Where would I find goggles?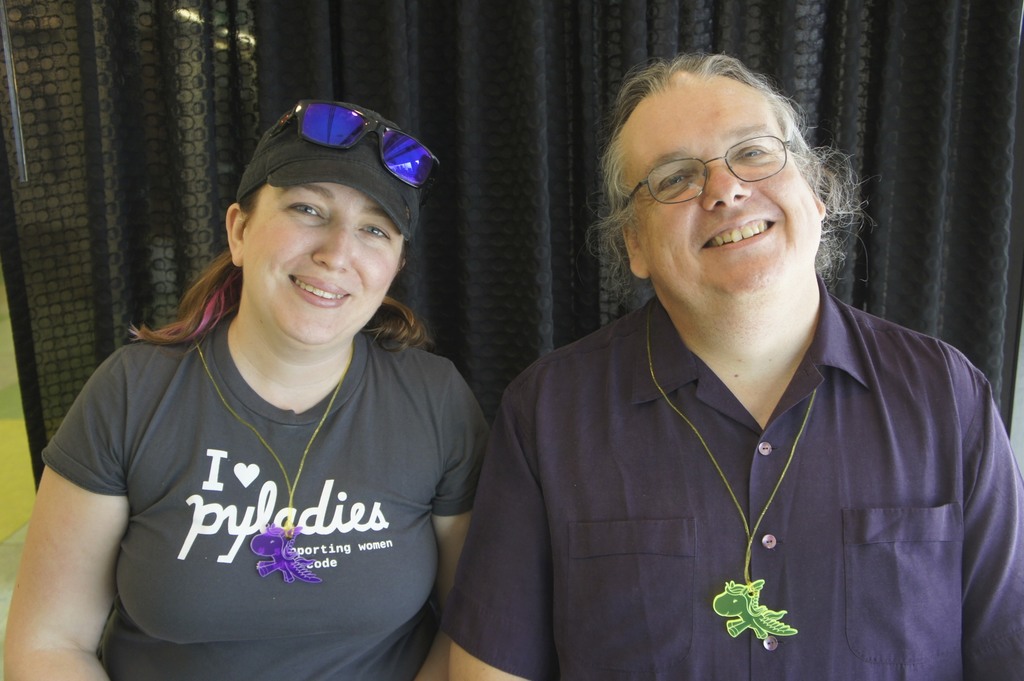
At (left=266, top=136, right=429, bottom=209).
